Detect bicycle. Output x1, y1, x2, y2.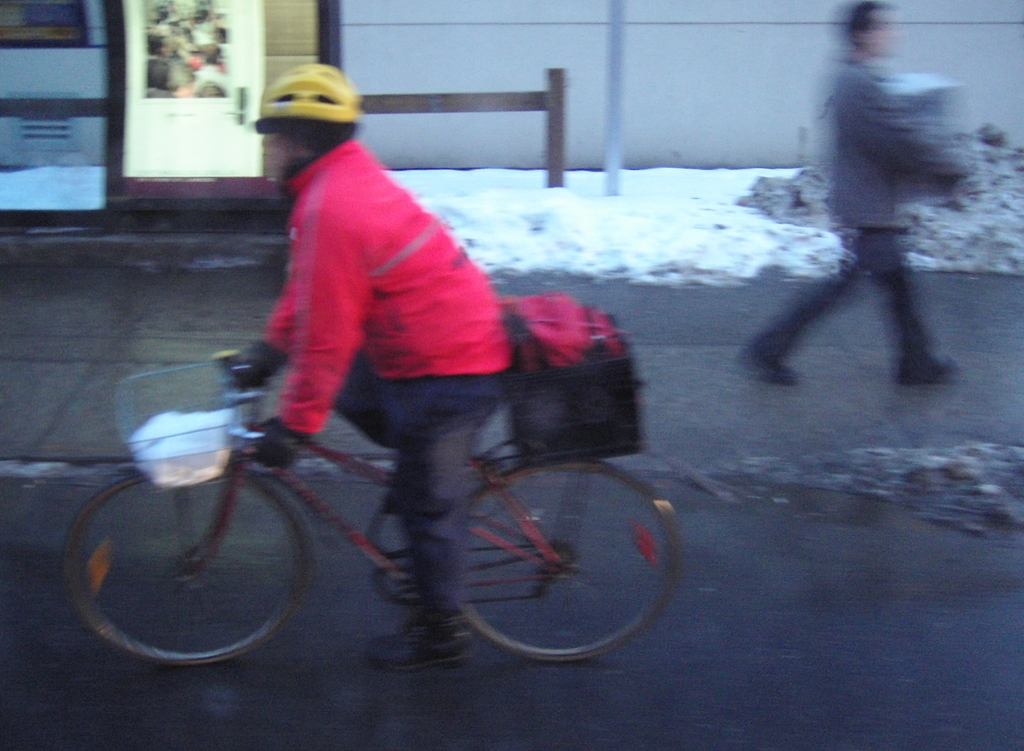
49, 321, 696, 681.
